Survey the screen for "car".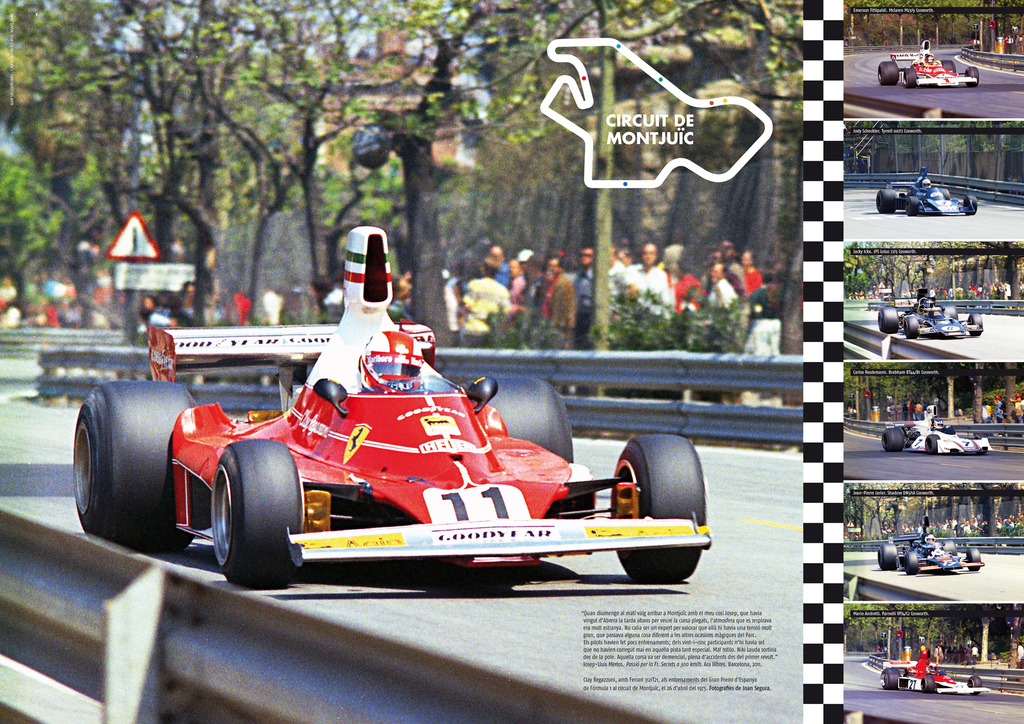
Survey found: x1=874 y1=177 x2=979 y2=218.
